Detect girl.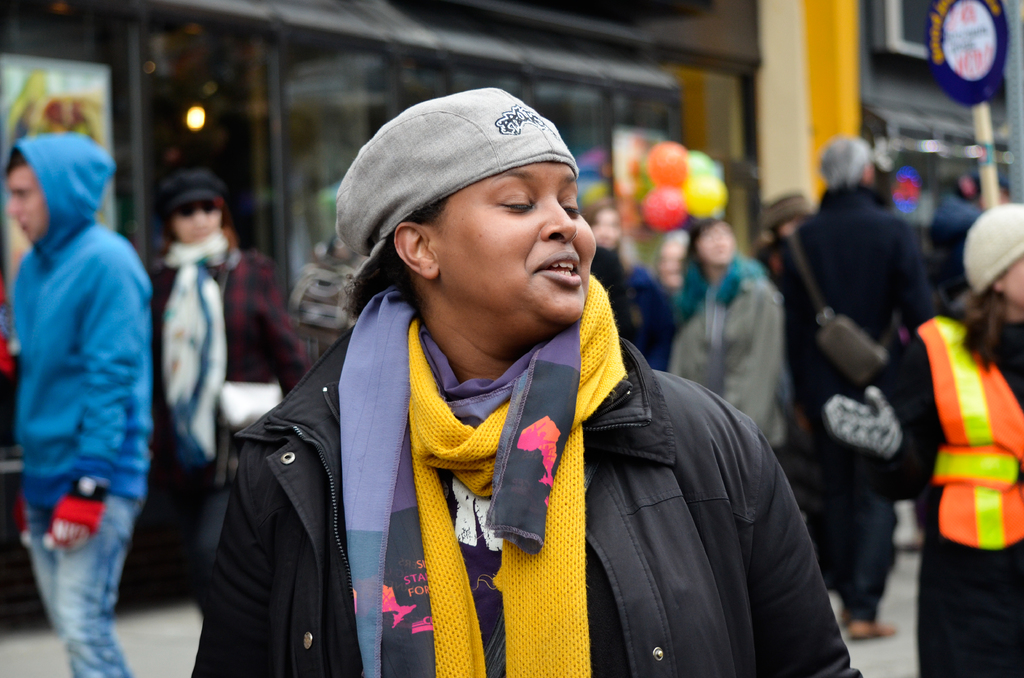
Detected at locate(582, 202, 648, 348).
